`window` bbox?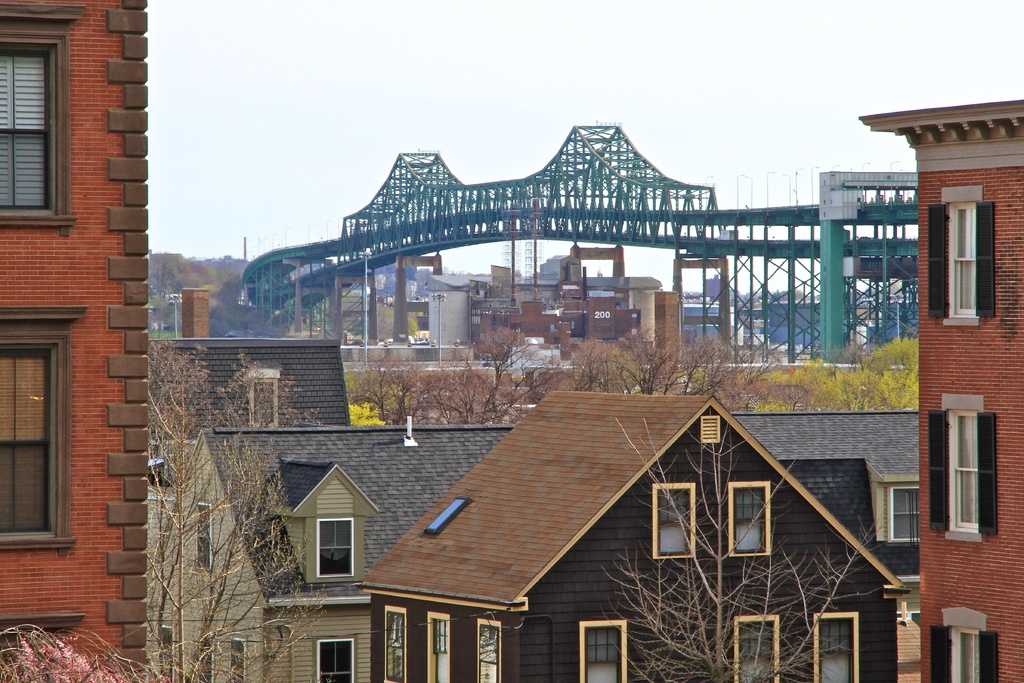
[228,641,245,682]
